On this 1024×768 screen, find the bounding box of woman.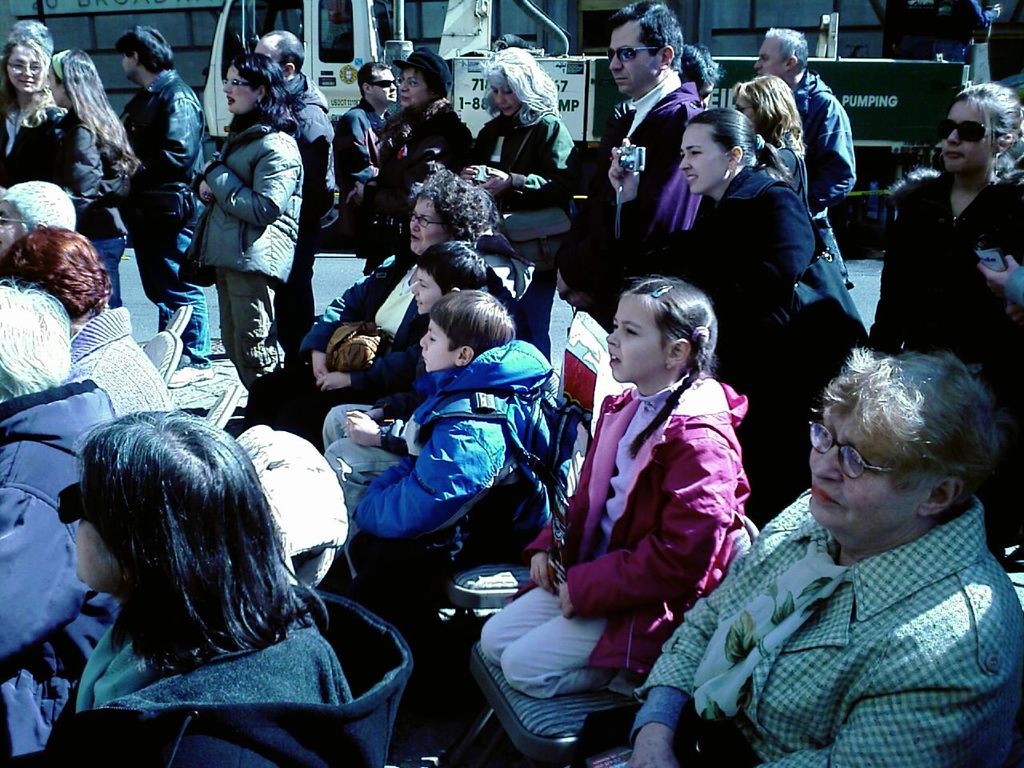
Bounding box: (52,410,393,767).
